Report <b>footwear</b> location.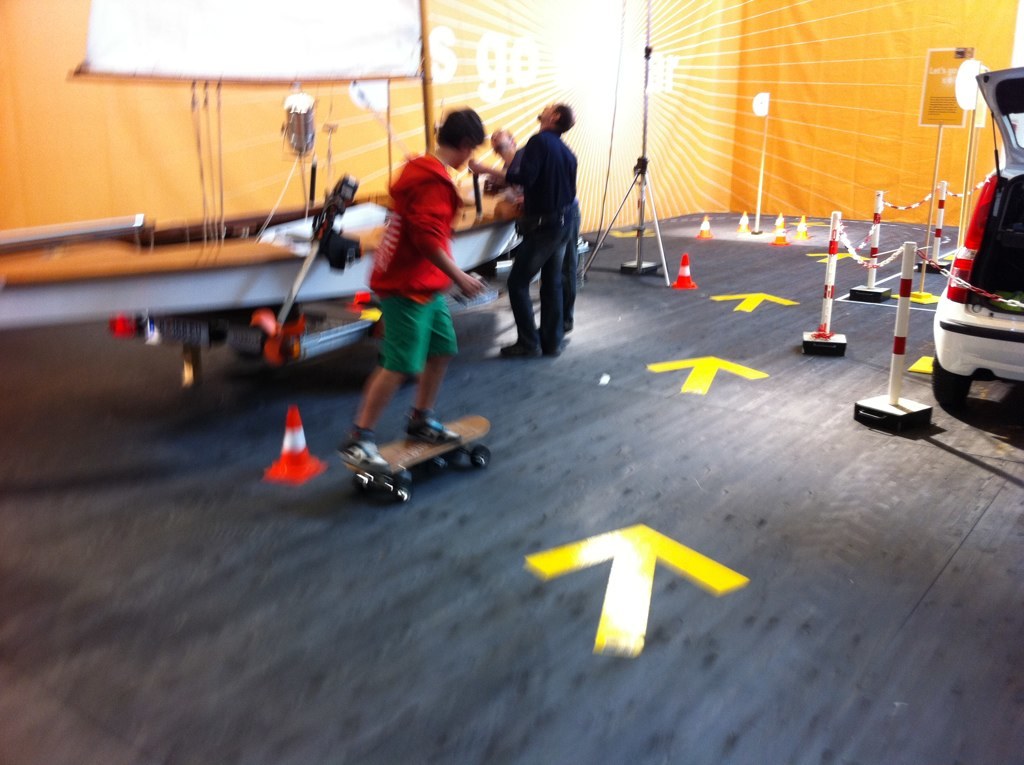
Report: box(339, 432, 394, 470).
